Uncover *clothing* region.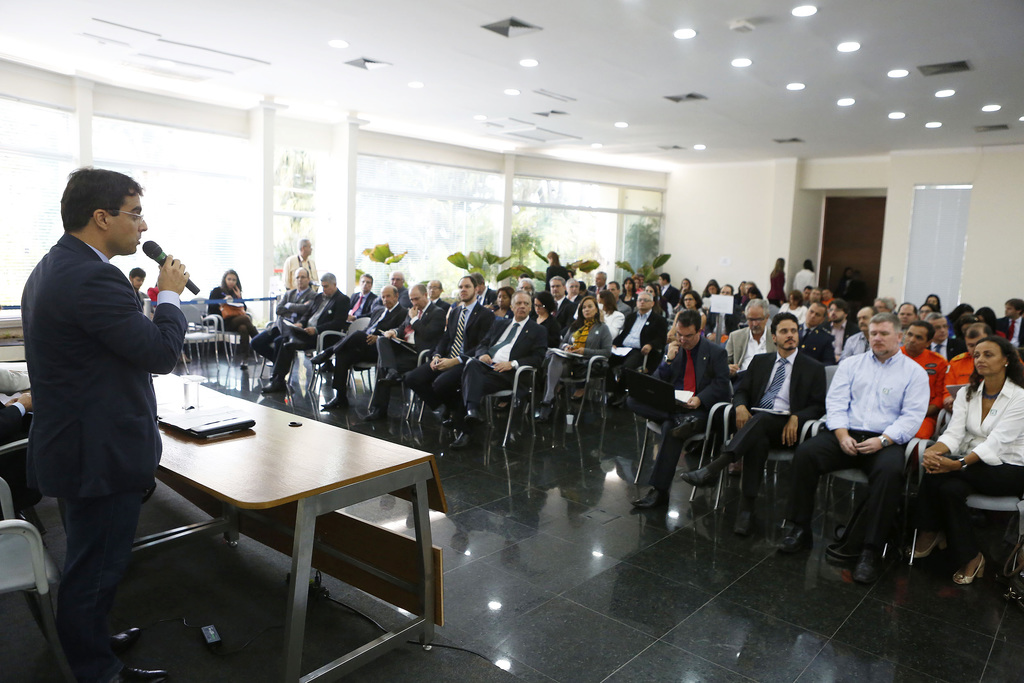
Uncovered: (324, 297, 400, 400).
